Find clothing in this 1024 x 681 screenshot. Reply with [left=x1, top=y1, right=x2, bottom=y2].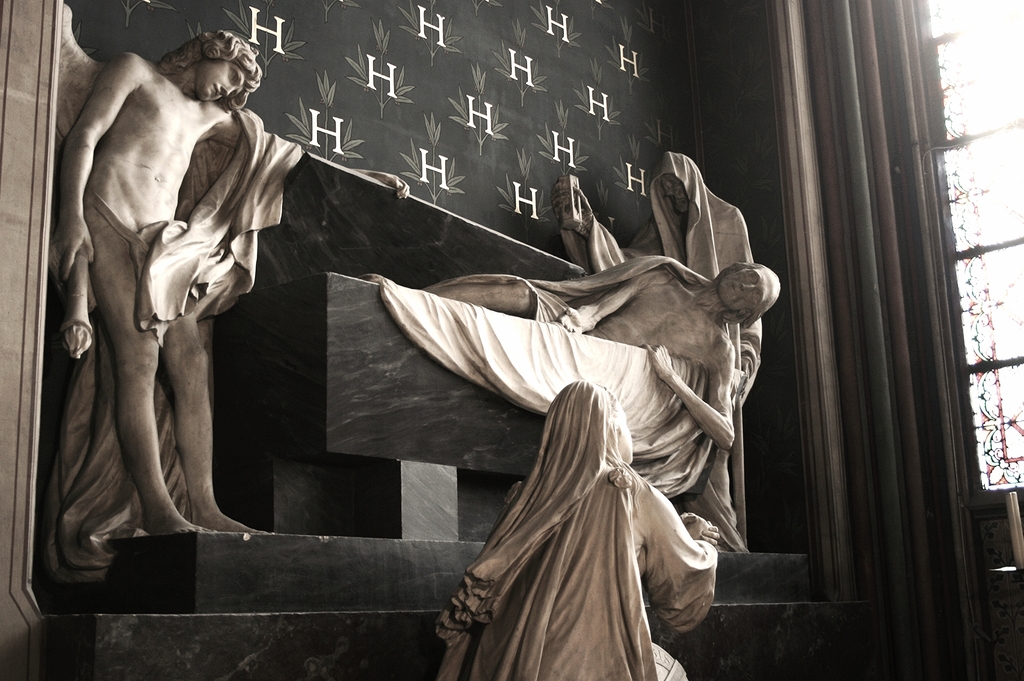
[left=563, top=155, right=760, bottom=407].
